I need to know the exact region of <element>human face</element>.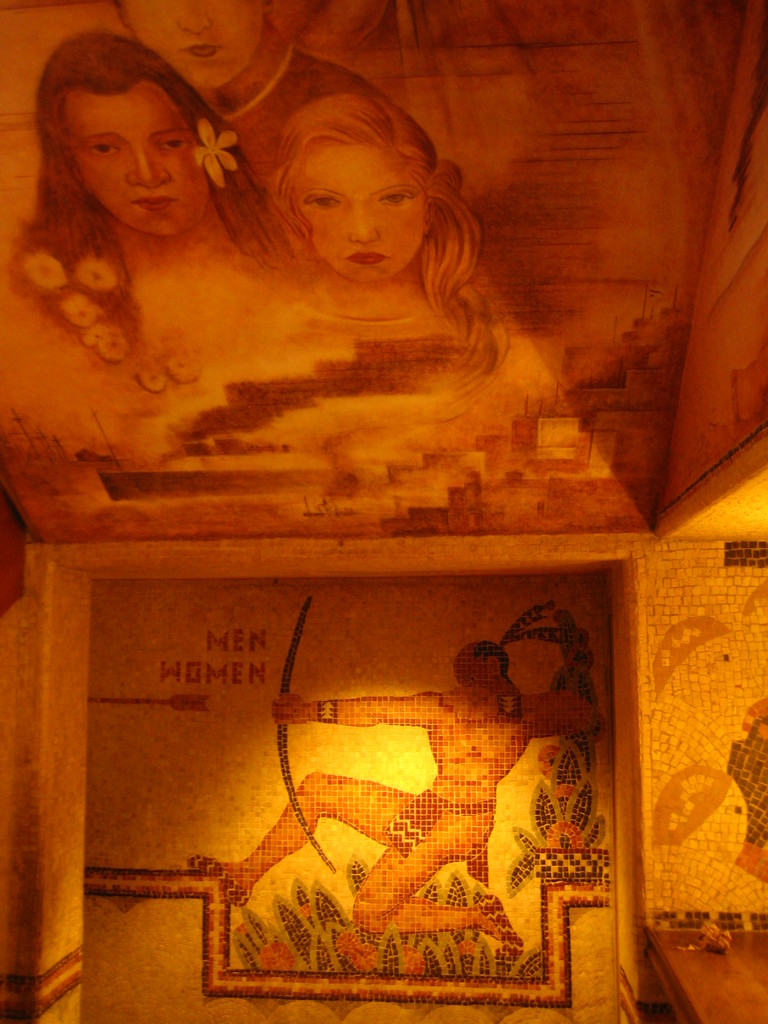
Region: (298,140,433,279).
